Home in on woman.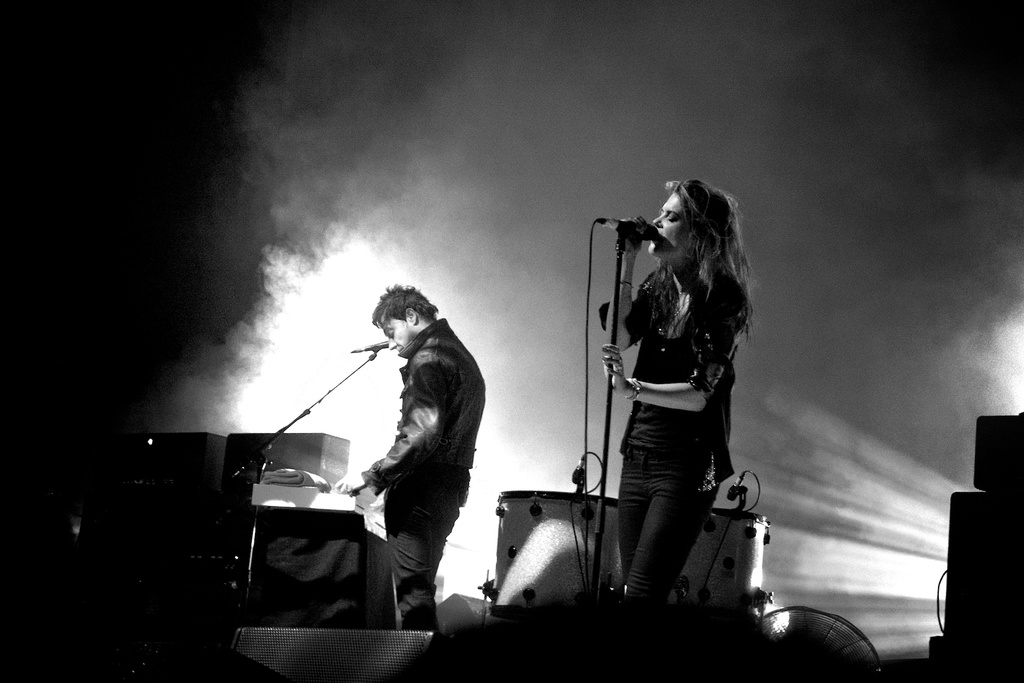
Homed in at (596,156,778,650).
